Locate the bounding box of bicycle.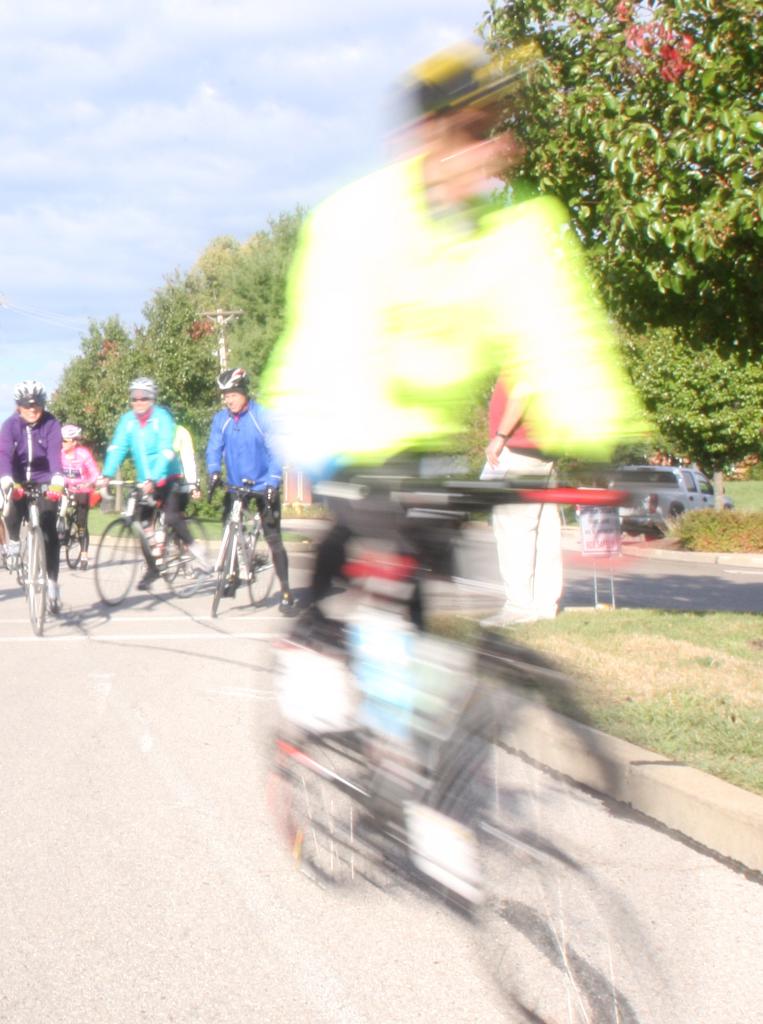
Bounding box: locate(81, 467, 212, 602).
